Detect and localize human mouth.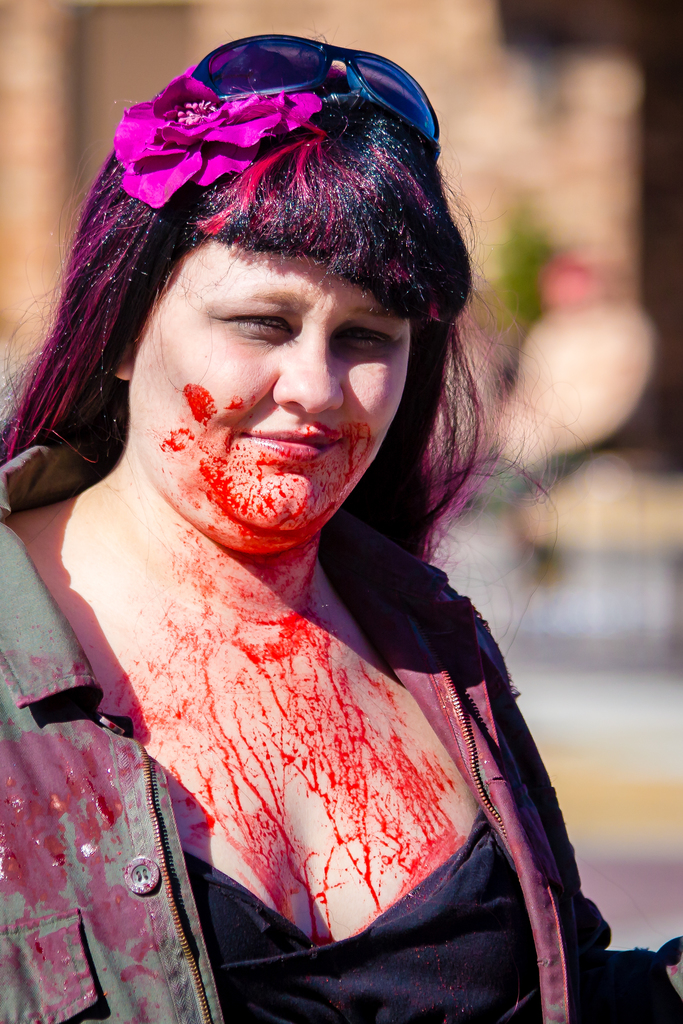
Localized at left=241, top=429, right=346, bottom=464.
